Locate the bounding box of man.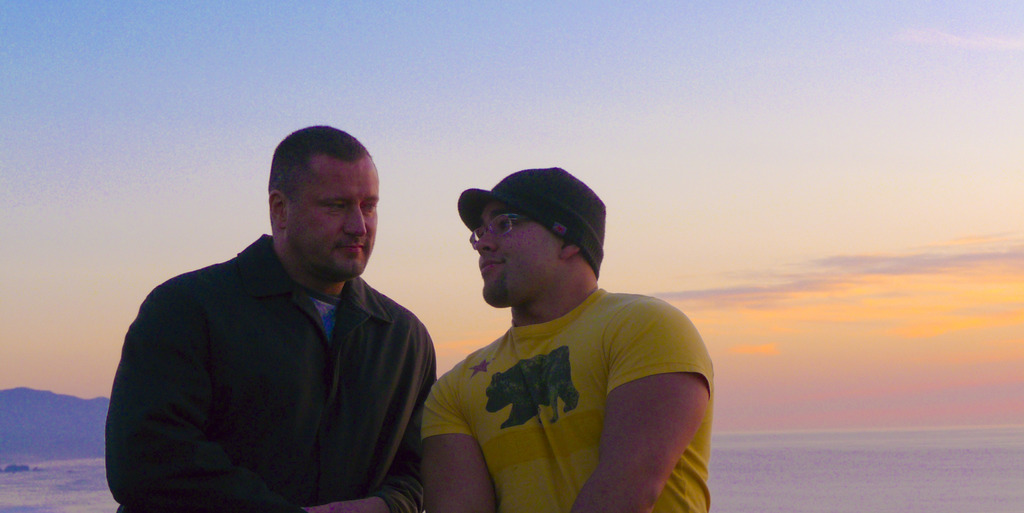
Bounding box: <region>420, 166, 717, 512</region>.
